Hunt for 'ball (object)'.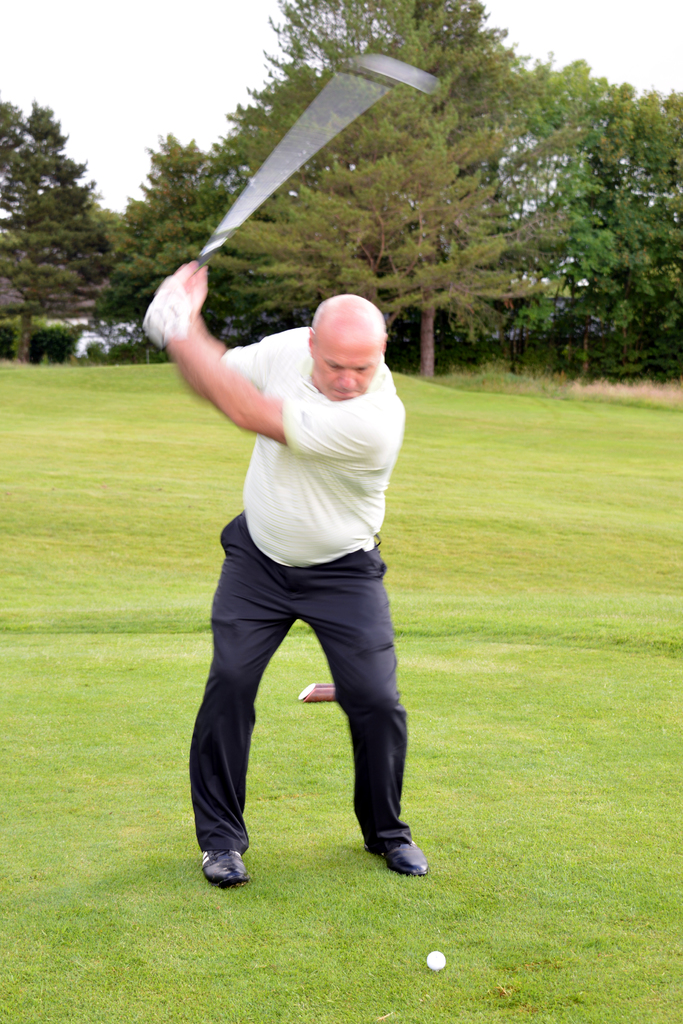
Hunted down at [427,951,445,970].
